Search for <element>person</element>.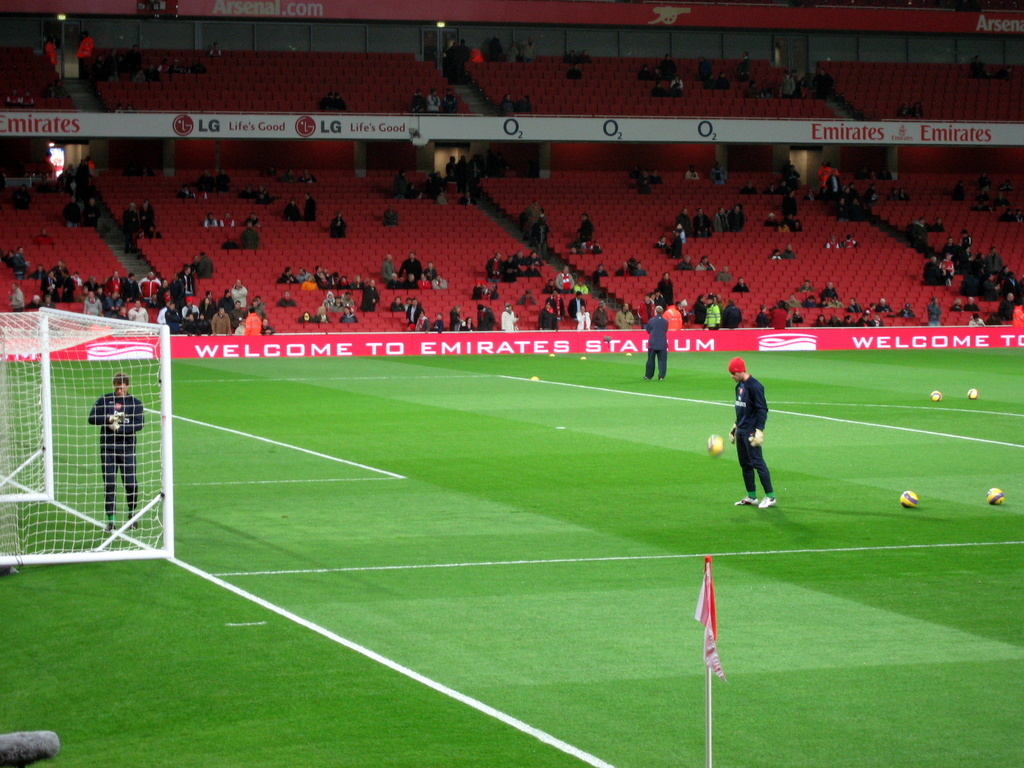
Found at 570, 293, 586, 318.
